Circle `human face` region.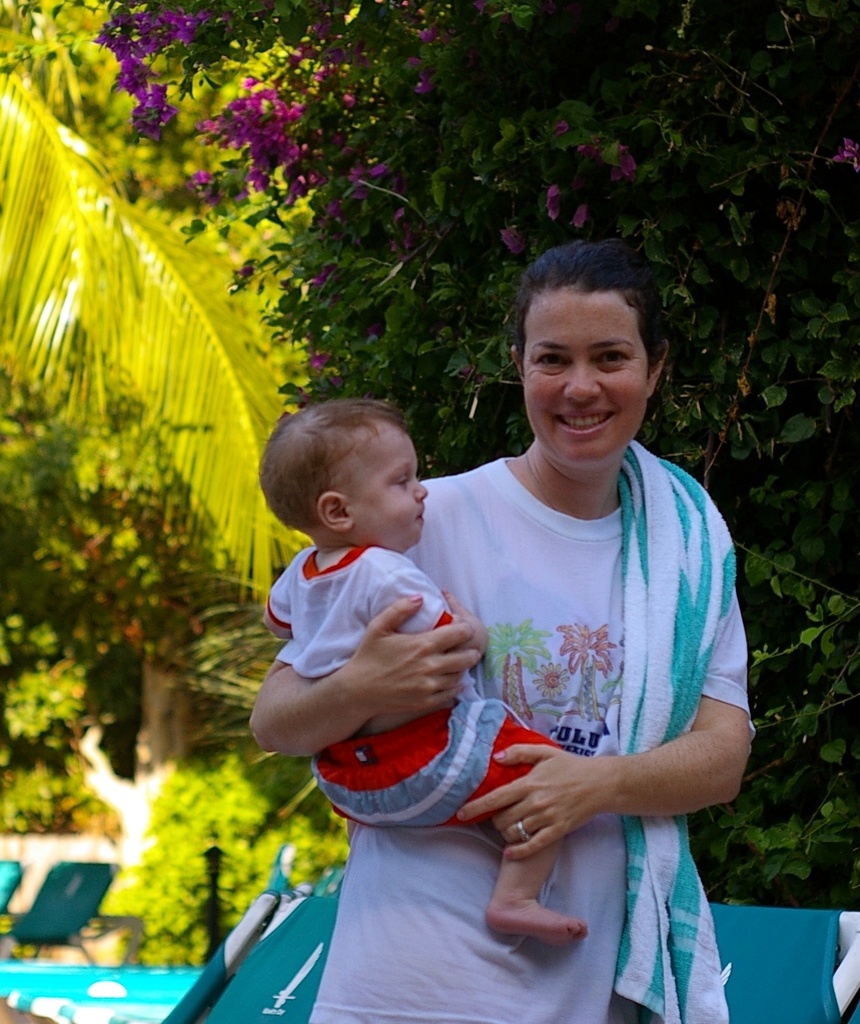
Region: Rect(348, 419, 429, 552).
